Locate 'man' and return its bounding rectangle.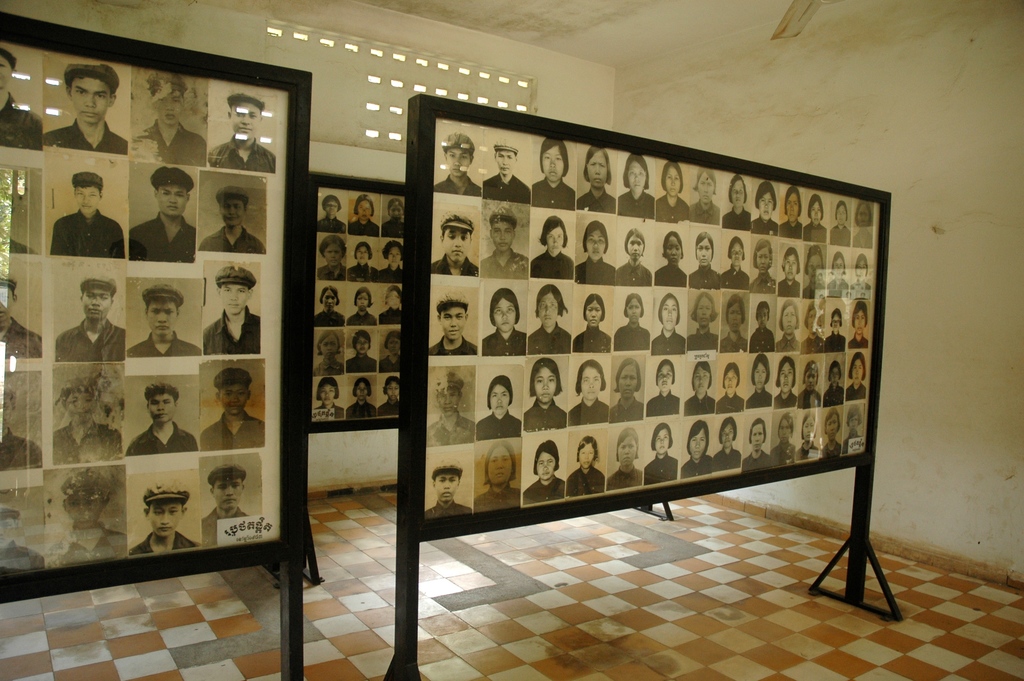
[53, 376, 126, 461].
